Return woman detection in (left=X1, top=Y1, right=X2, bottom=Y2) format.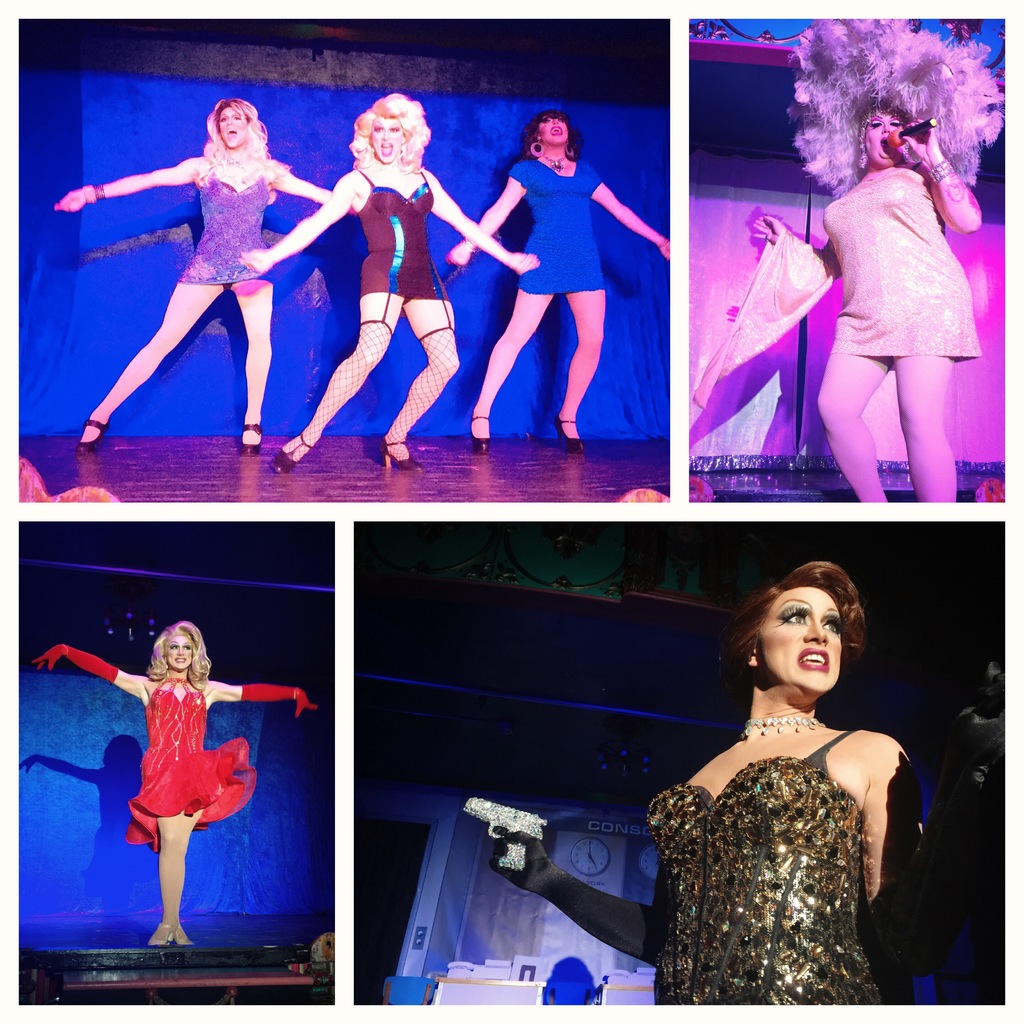
(left=235, top=88, right=548, bottom=481).
